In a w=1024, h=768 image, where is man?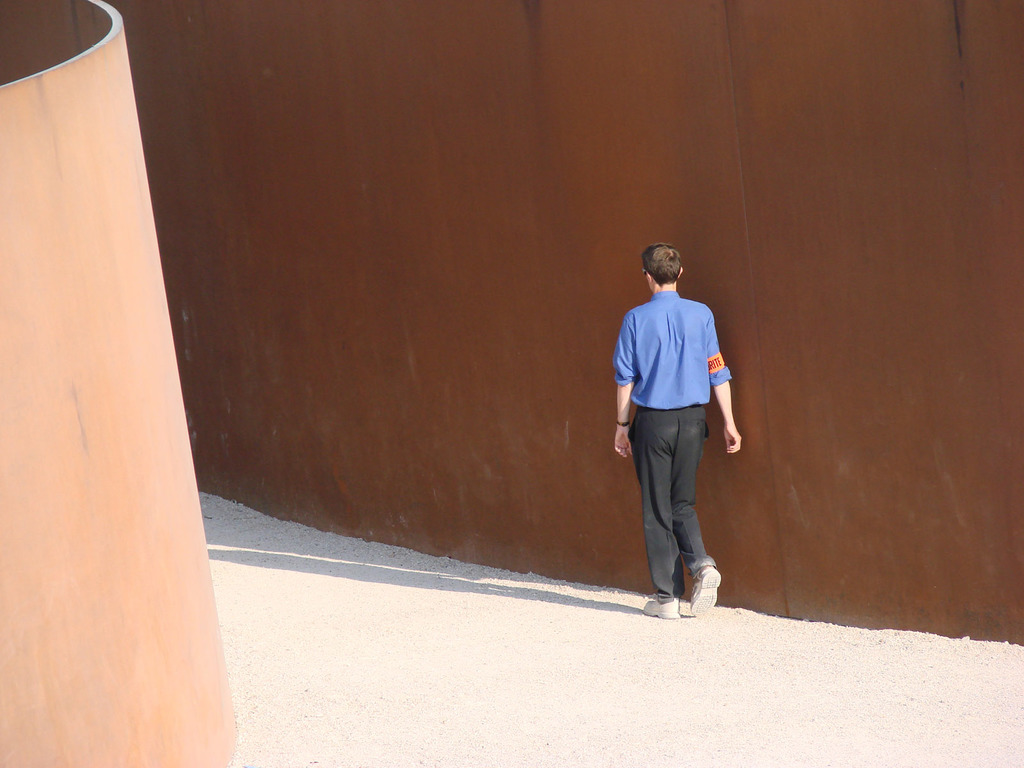
x1=613, y1=243, x2=740, y2=636.
